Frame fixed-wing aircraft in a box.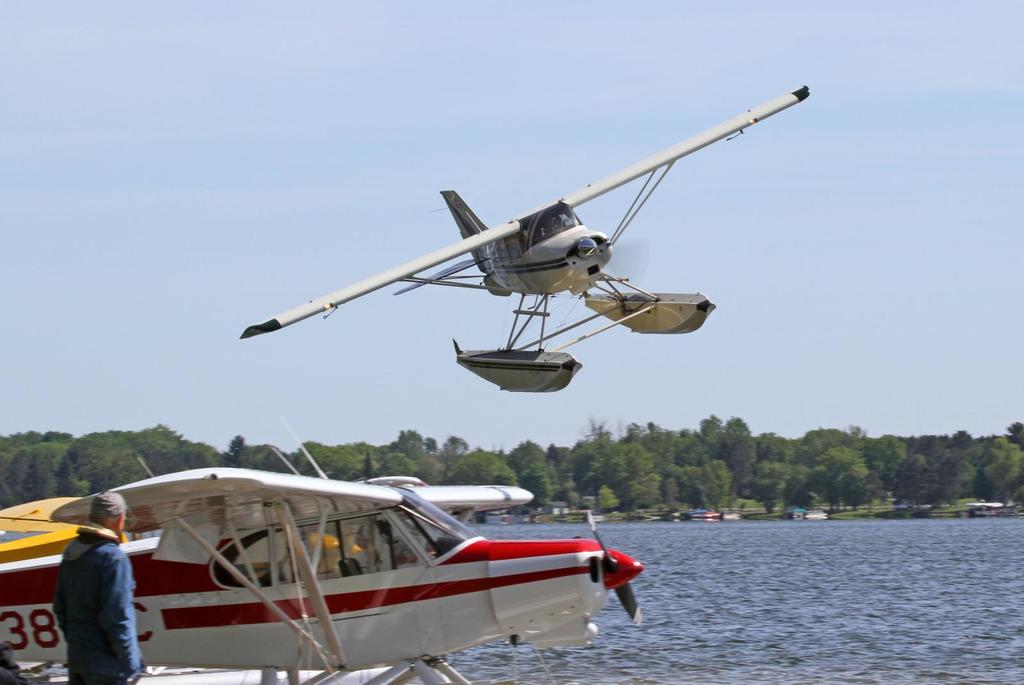
0:464:653:684.
